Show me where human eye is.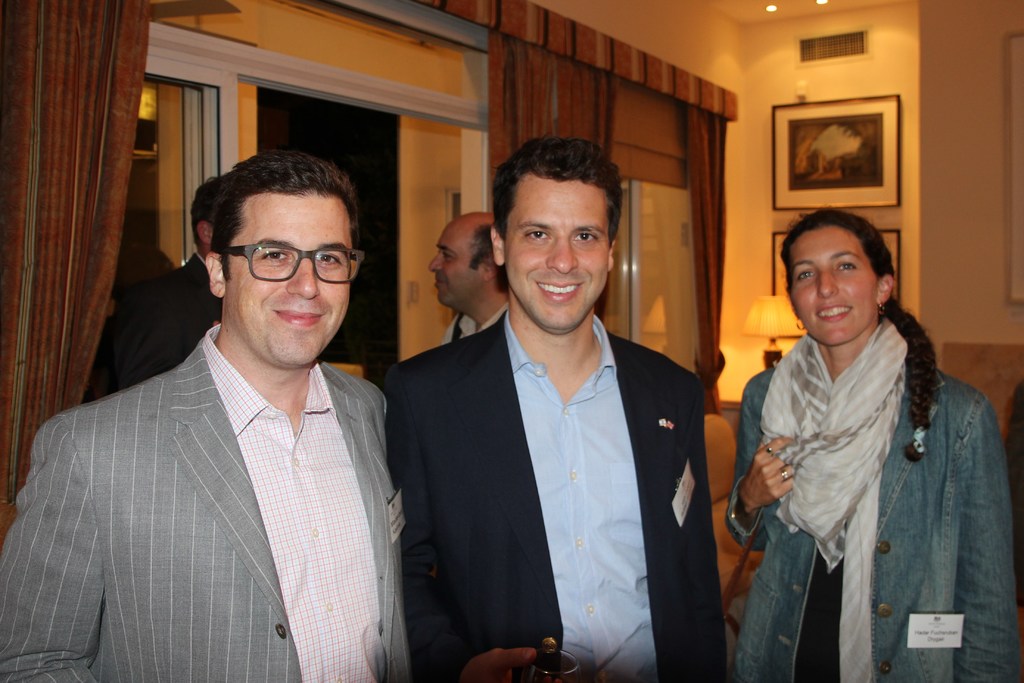
human eye is at 572/228/598/247.
